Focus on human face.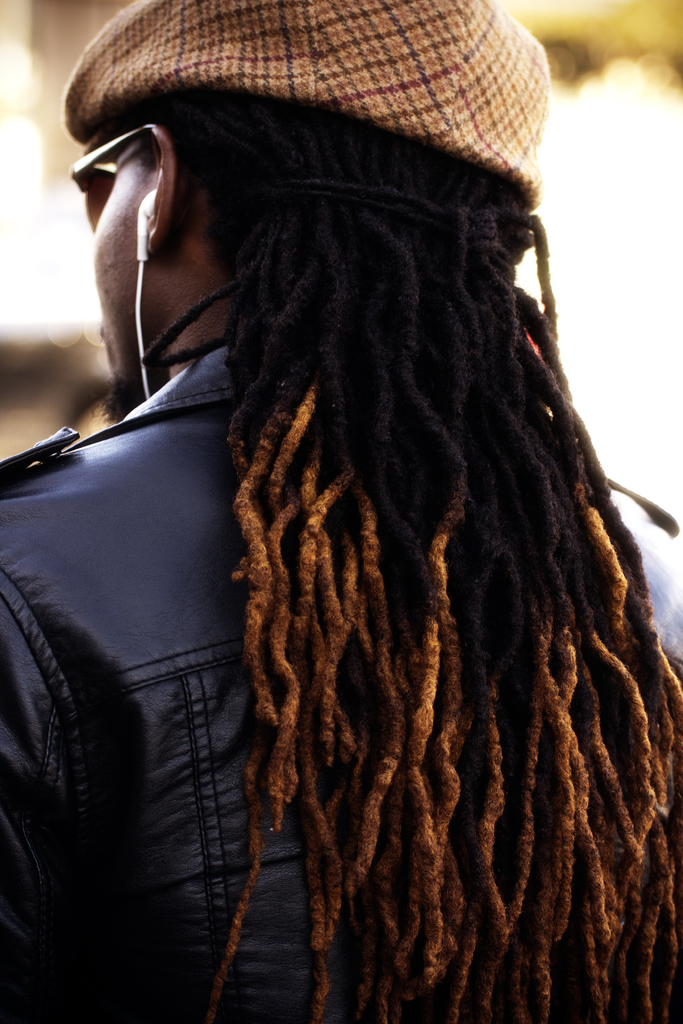
Focused at rect(92, 128, 166, 419).
